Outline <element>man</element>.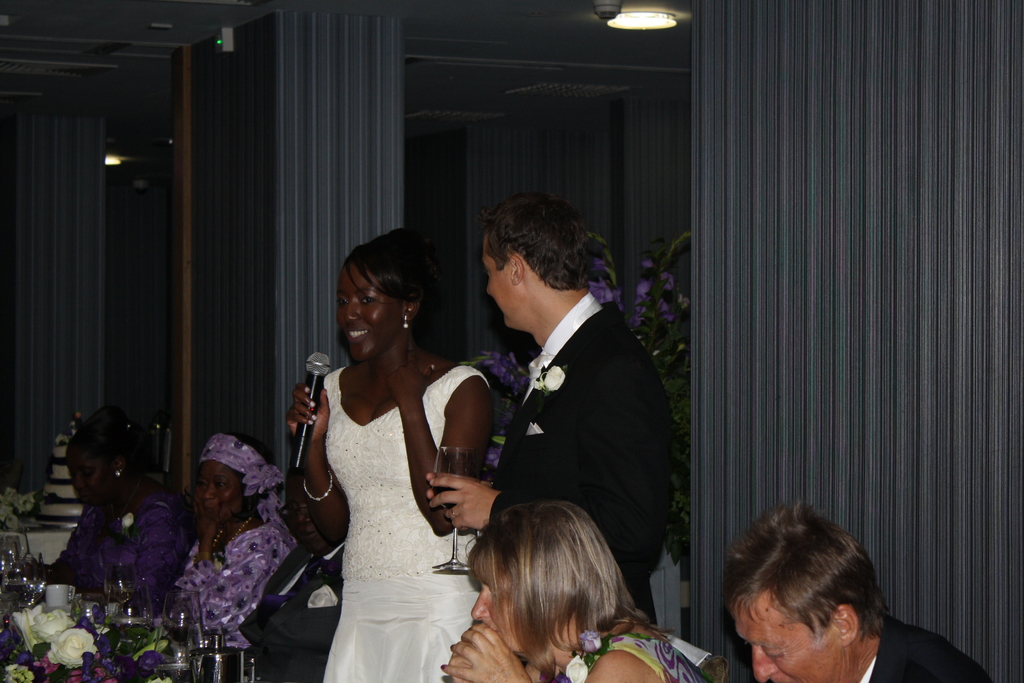
Outline: 719, 497, 994, 682.
